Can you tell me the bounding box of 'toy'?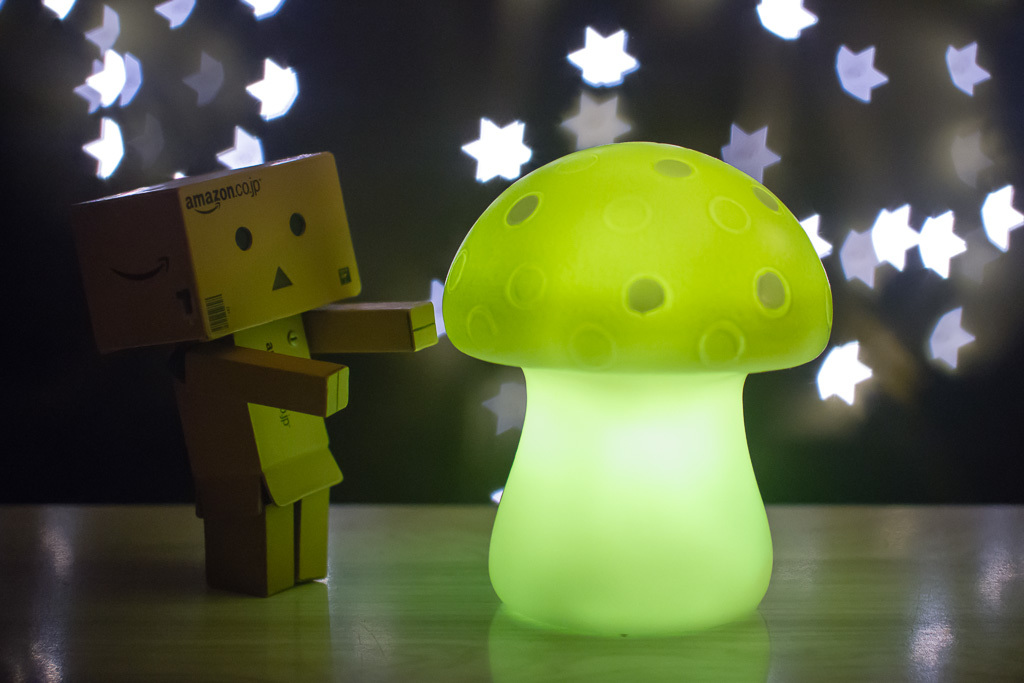
(x1=79, y1=141, x2=491, y2=615).
